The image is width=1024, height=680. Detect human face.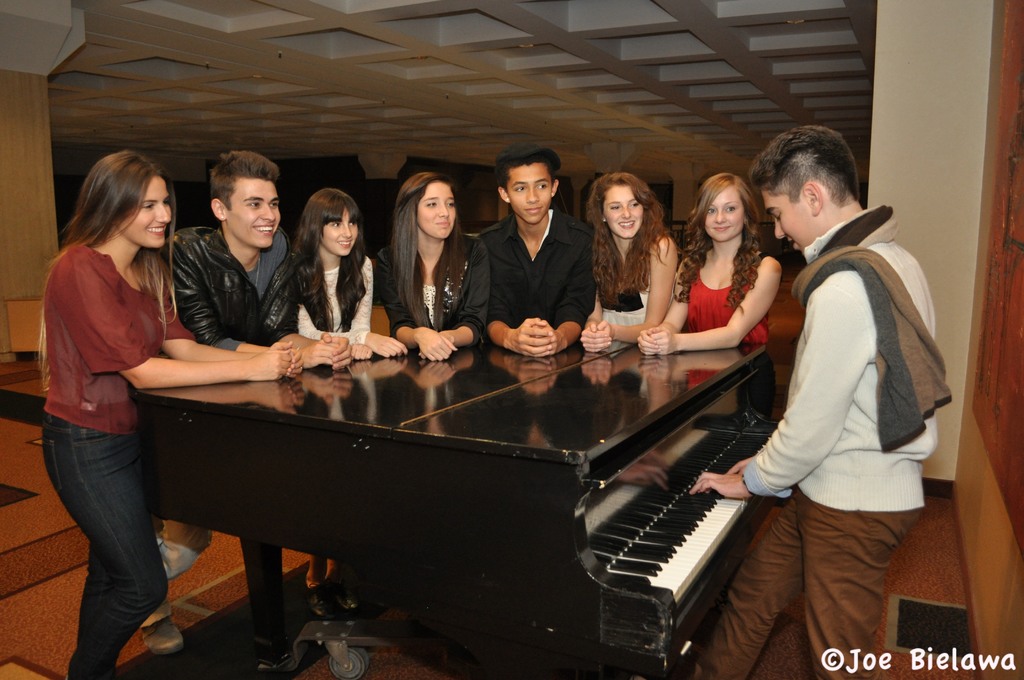
Detection: locate(225, 177, 282, 245).
